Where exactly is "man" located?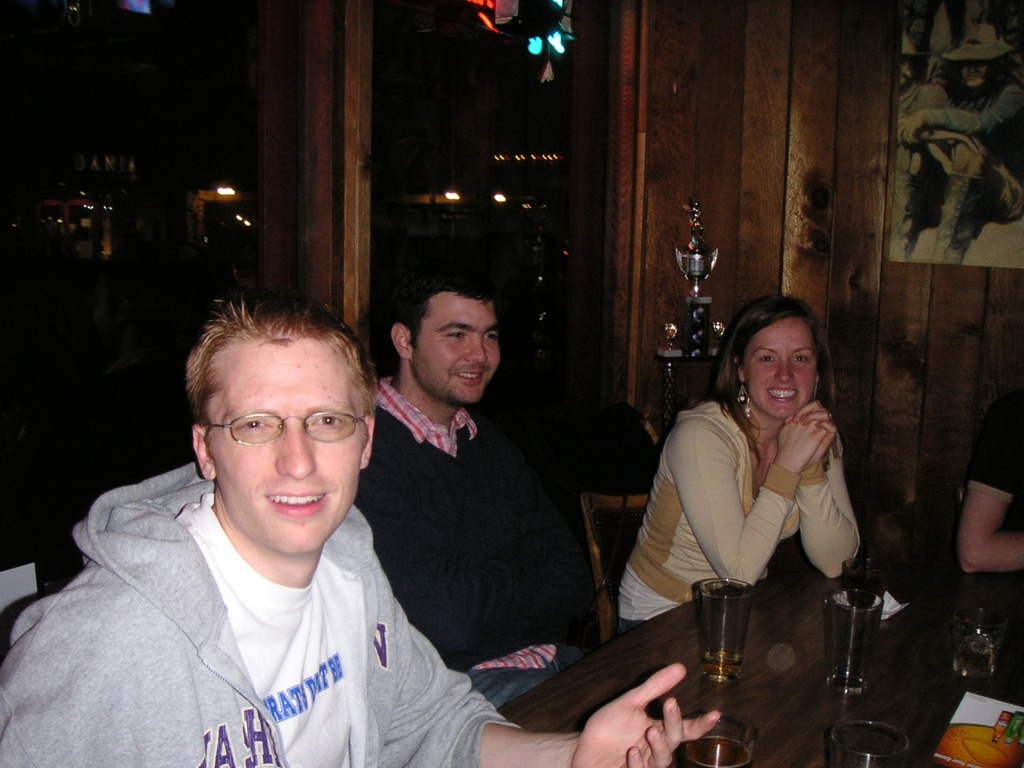
Its bounding box is bbox=(358, 279, 608, 724).
